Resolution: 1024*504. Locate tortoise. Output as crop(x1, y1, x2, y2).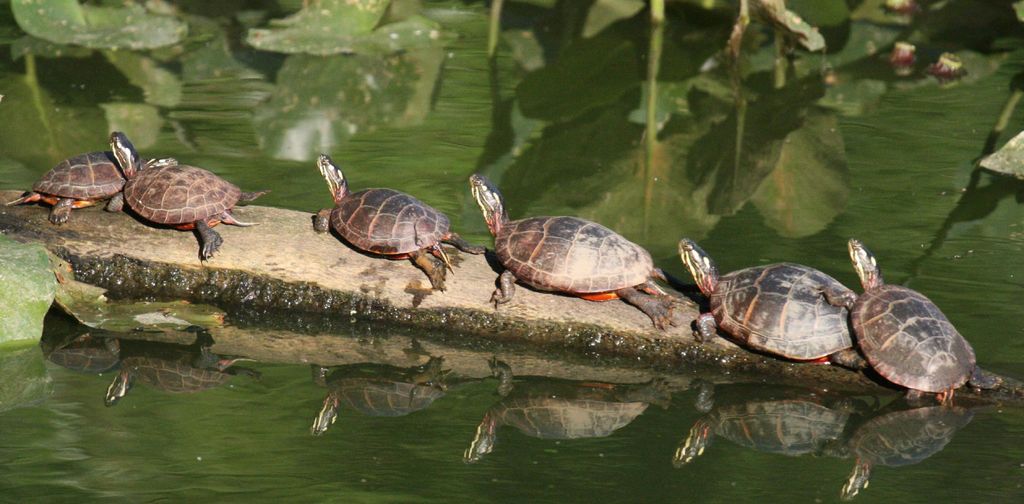
crop(828, 399, 978, 503).
